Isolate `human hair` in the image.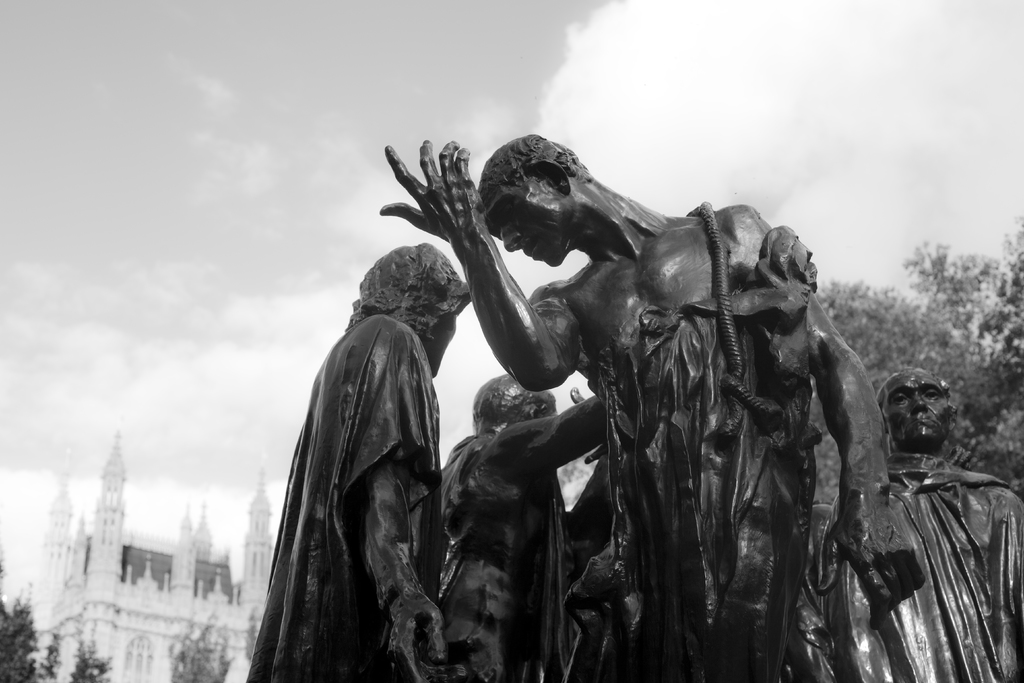
Isolated region: {"left": 936, "top": 377, "right": 962, "bottom": 431}.
